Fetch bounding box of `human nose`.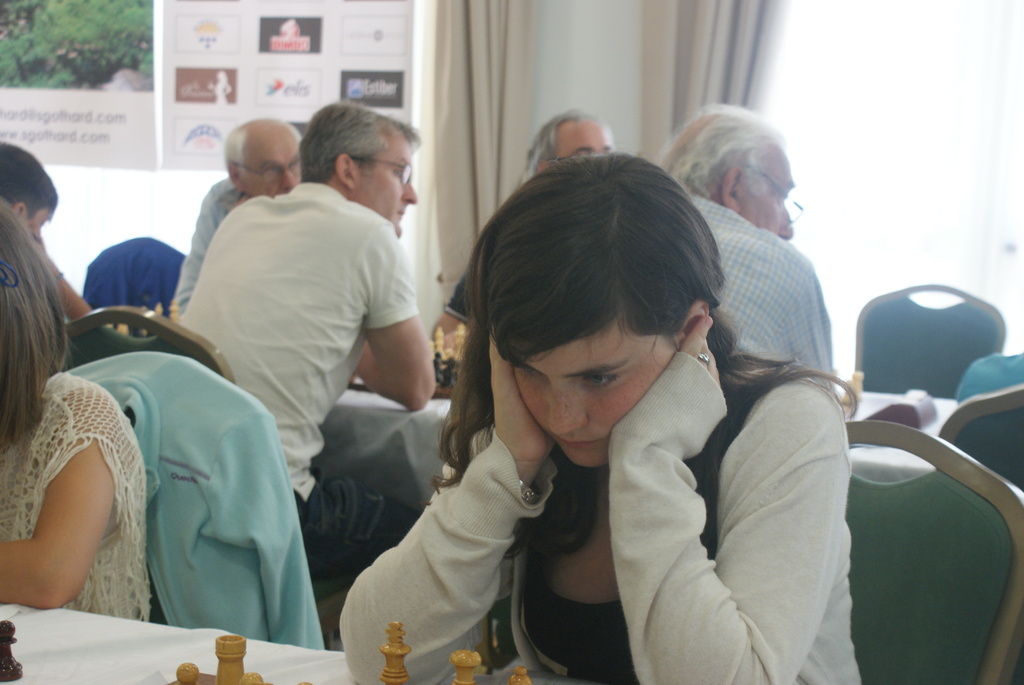
Bbox: bbox=[402, 176, 416, 205].
